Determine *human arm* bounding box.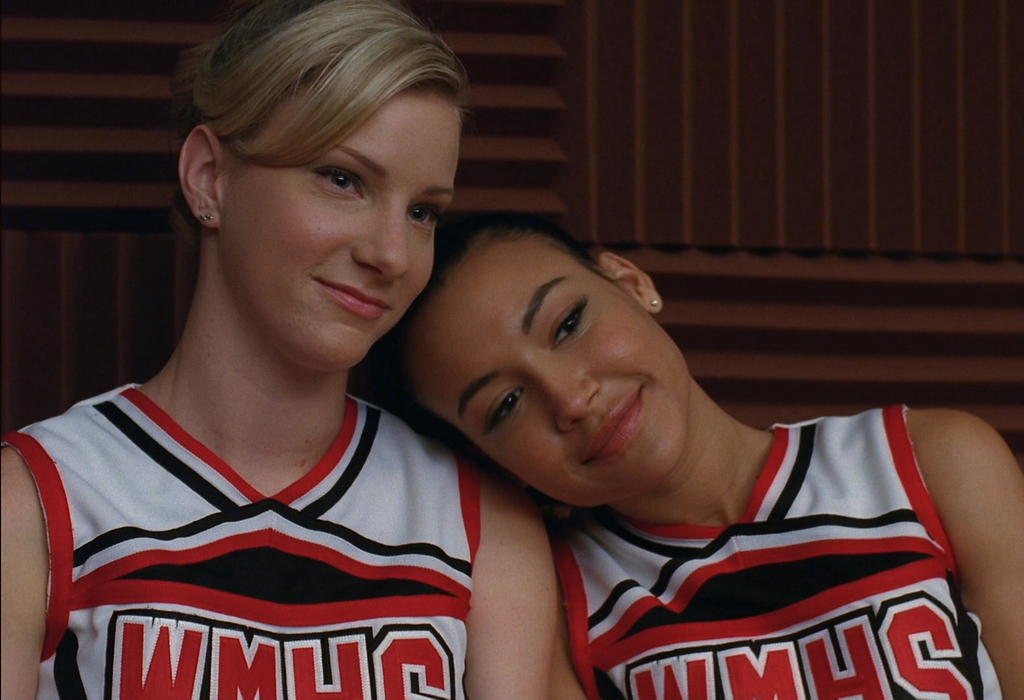
Determined: [x1=465, y1=455, x2=567, y2=699].
